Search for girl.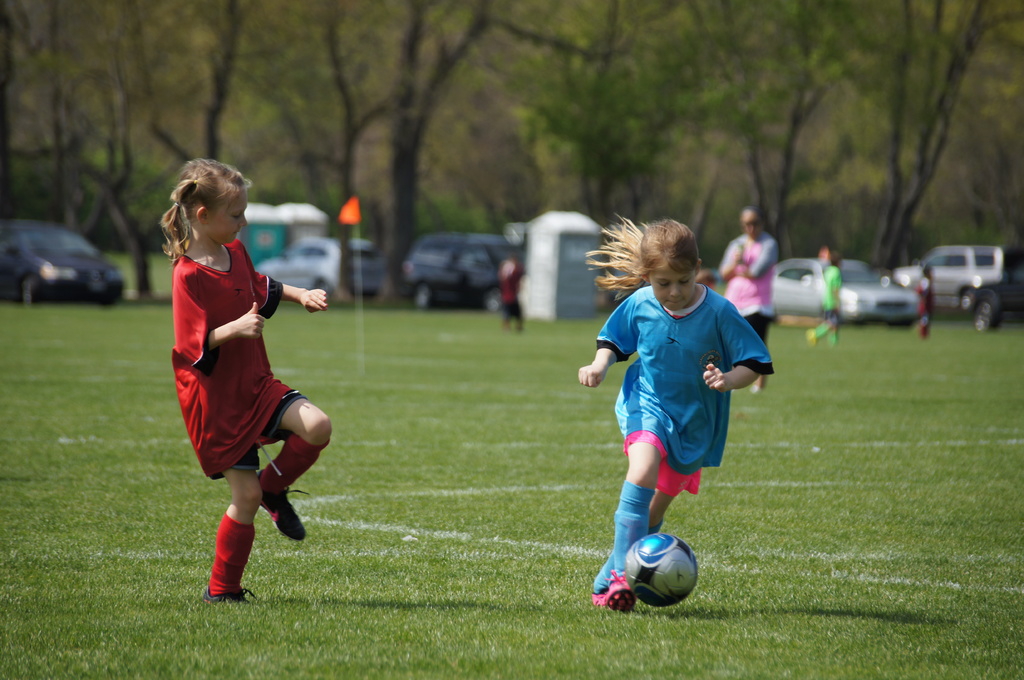
Found at 573, 214, 777, 613.
